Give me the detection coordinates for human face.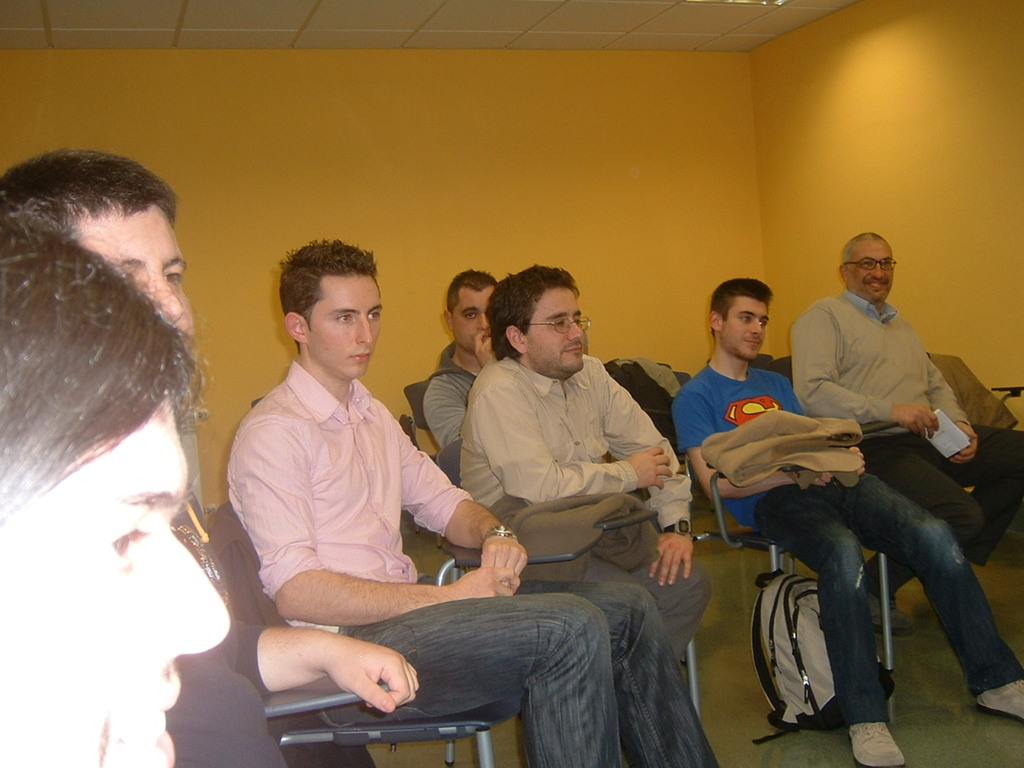
[454,286,493,346].
